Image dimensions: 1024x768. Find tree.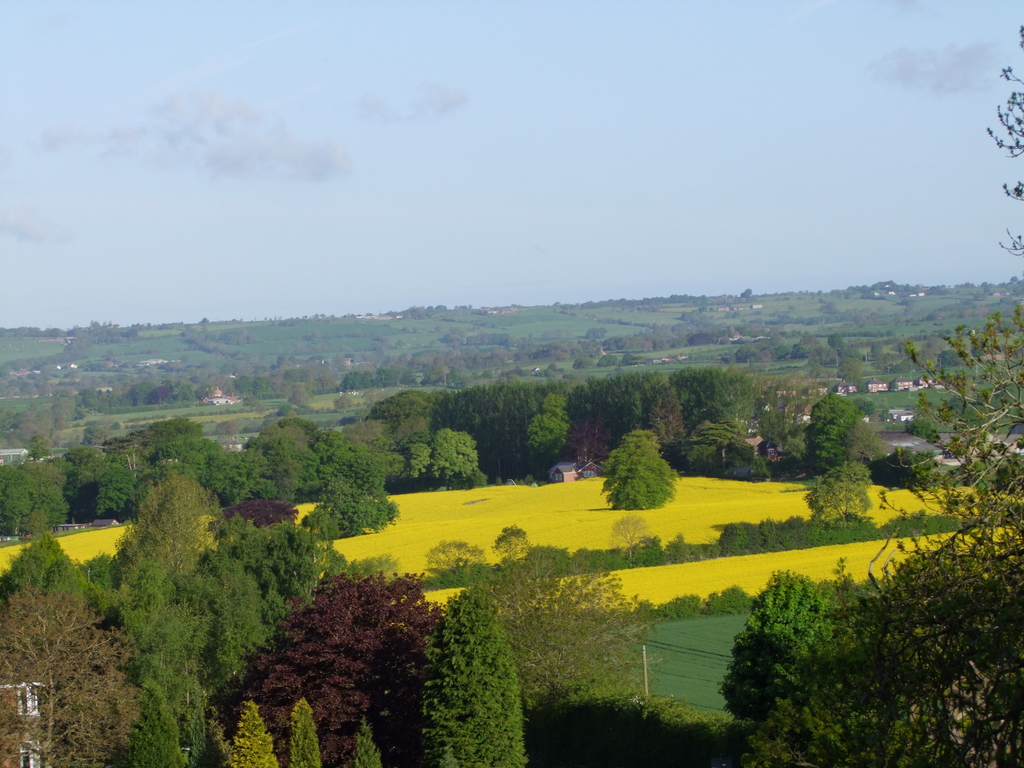
(left=0, top=568, right=147, bottom=767).
